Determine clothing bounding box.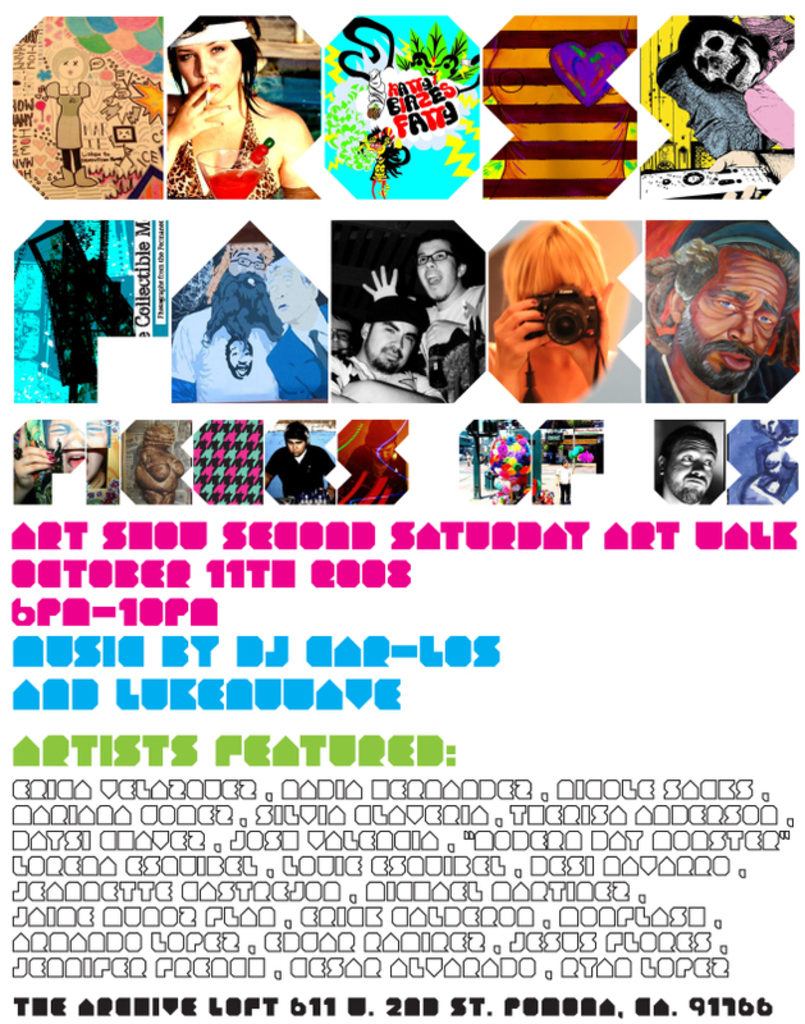
Determined: box=[40, 79, 93, 160].
